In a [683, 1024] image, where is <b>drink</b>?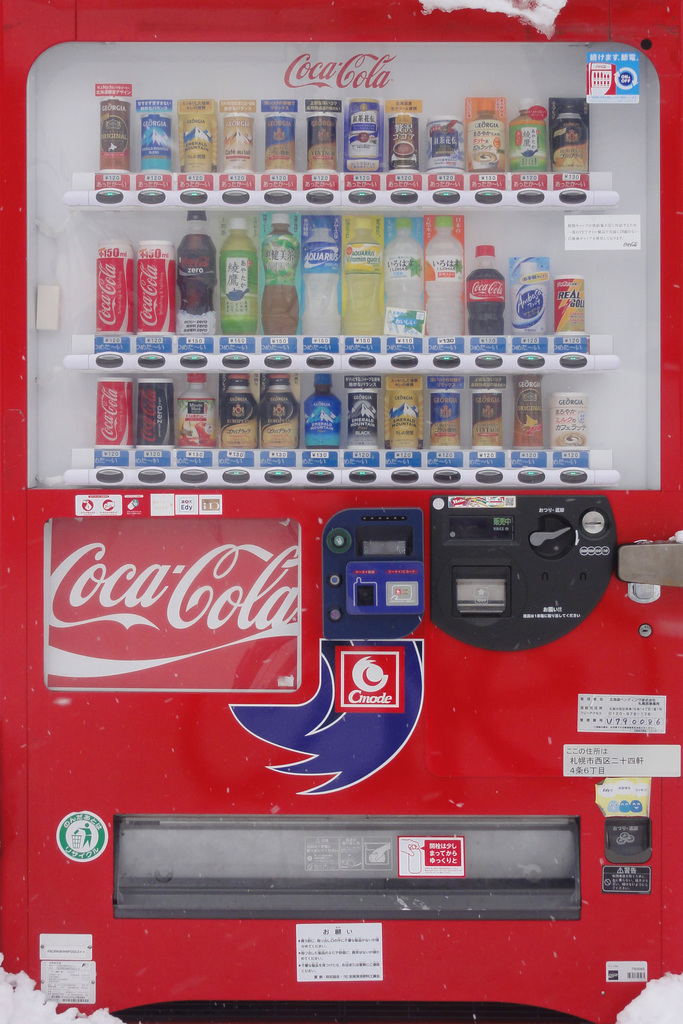
<region>175, 232, 219, 316</region>.
